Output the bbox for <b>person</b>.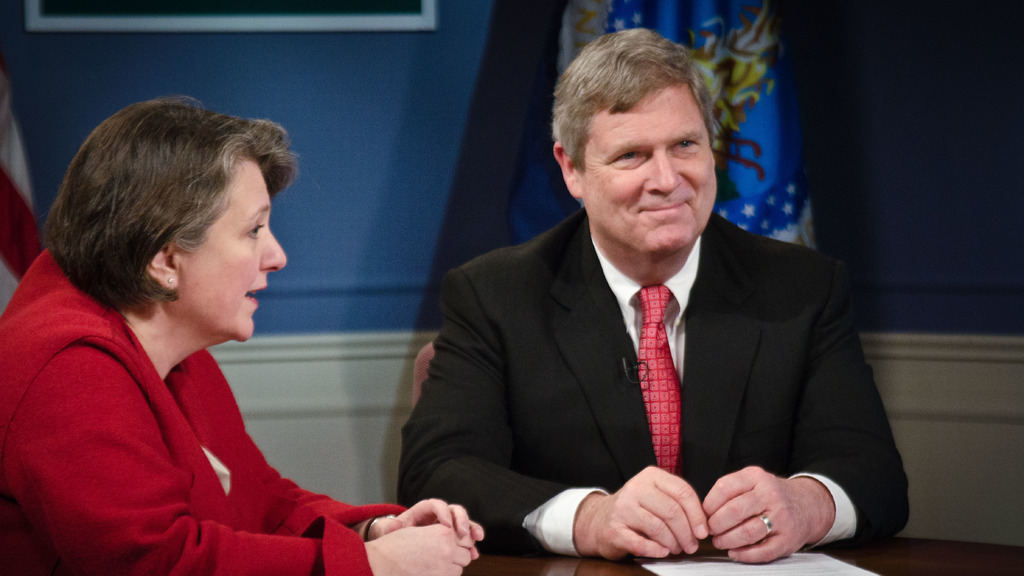
[397, 26, 910, 564].
